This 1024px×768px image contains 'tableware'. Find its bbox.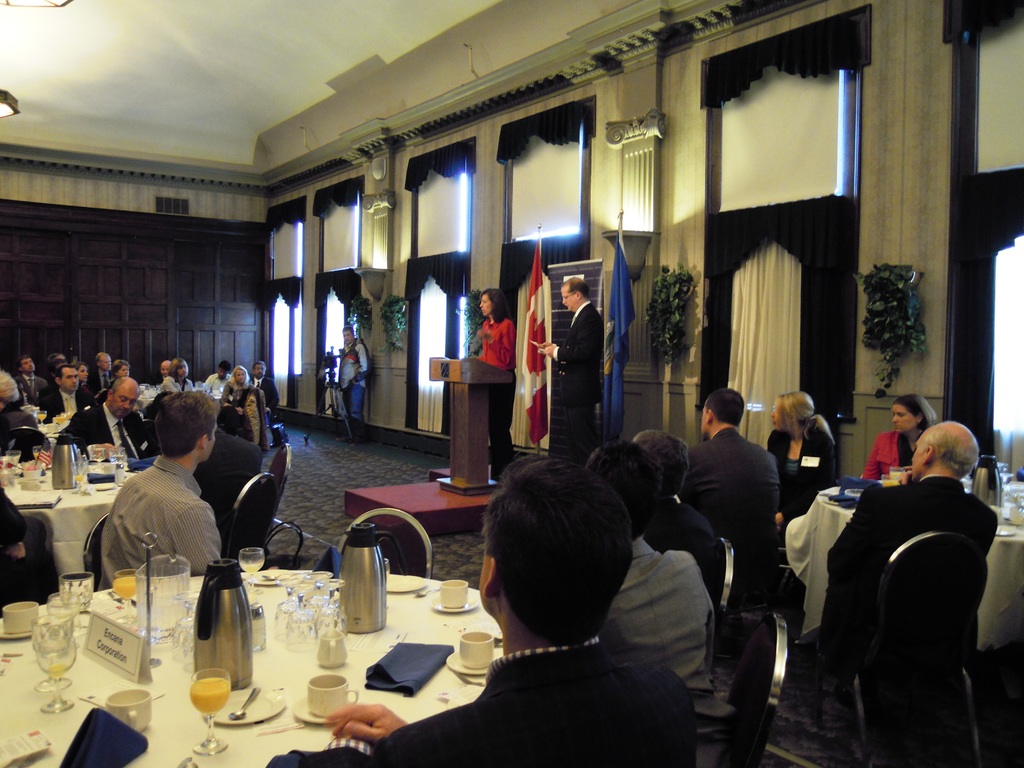
crop(58, 572, 92, 612).
